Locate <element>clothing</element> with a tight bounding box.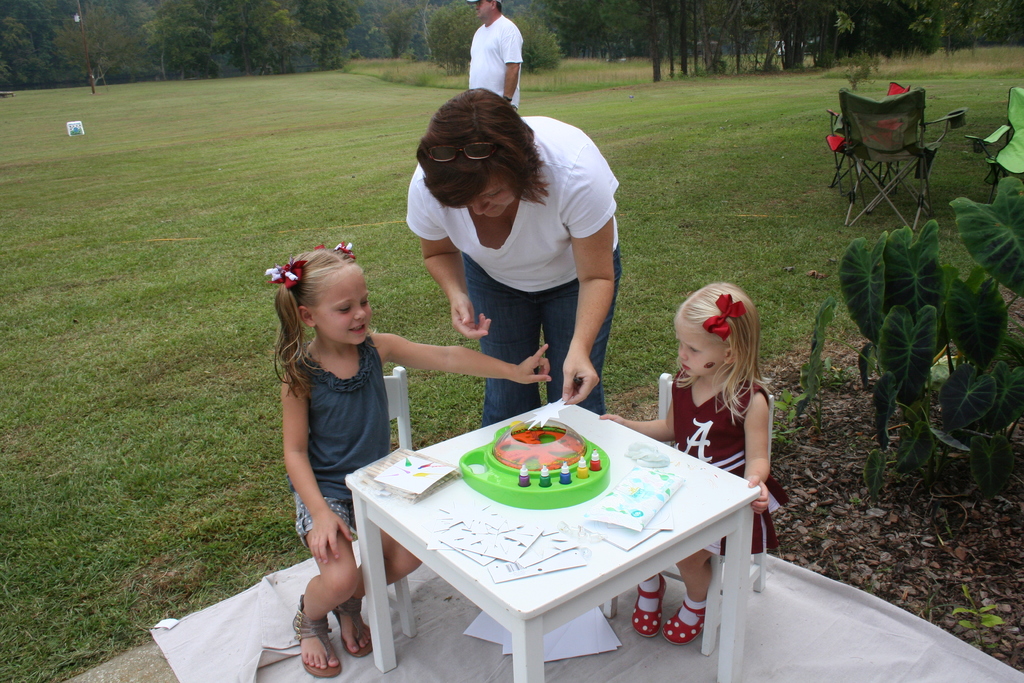
box=[667, 369, 774, 552].
